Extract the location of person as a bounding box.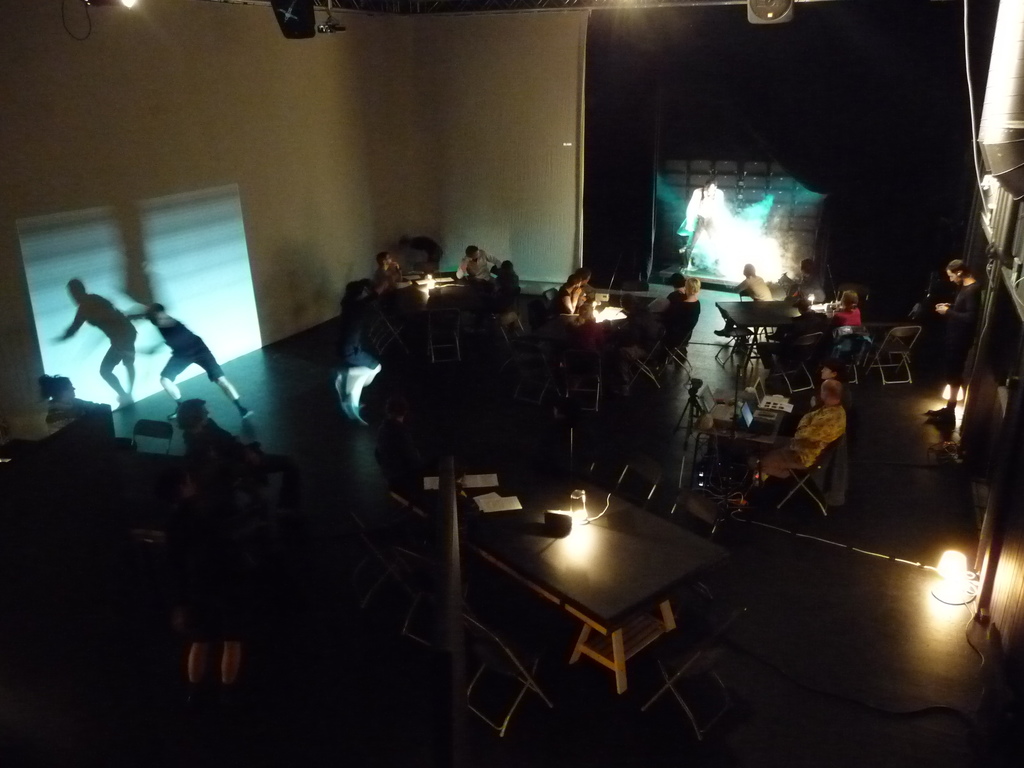
<box>454,249,497,276</box>.
